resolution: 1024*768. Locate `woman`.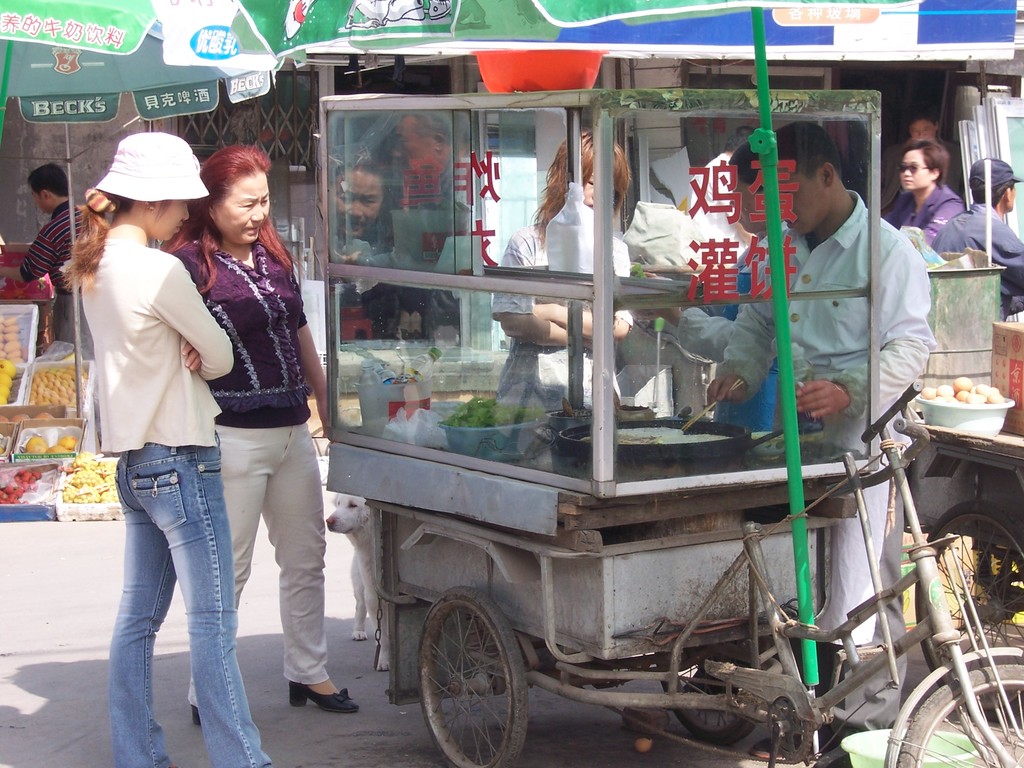
bbox=[491, 129, 631, 399].
